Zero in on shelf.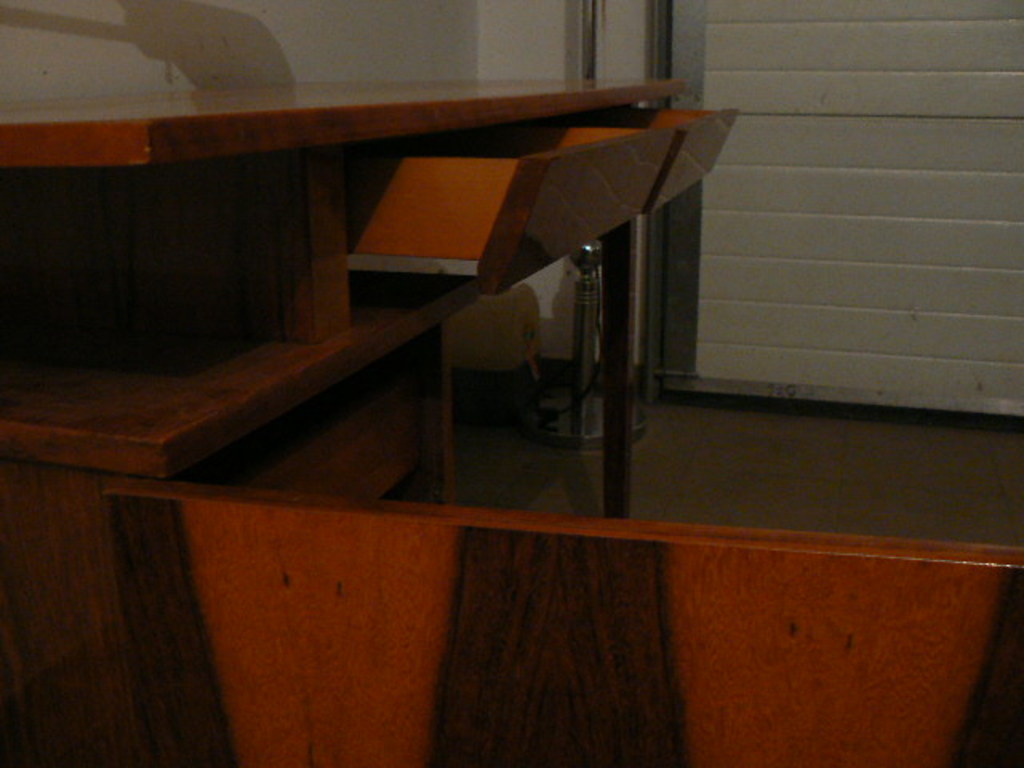
Zeroed in: box(3, 66, 741, 486).
